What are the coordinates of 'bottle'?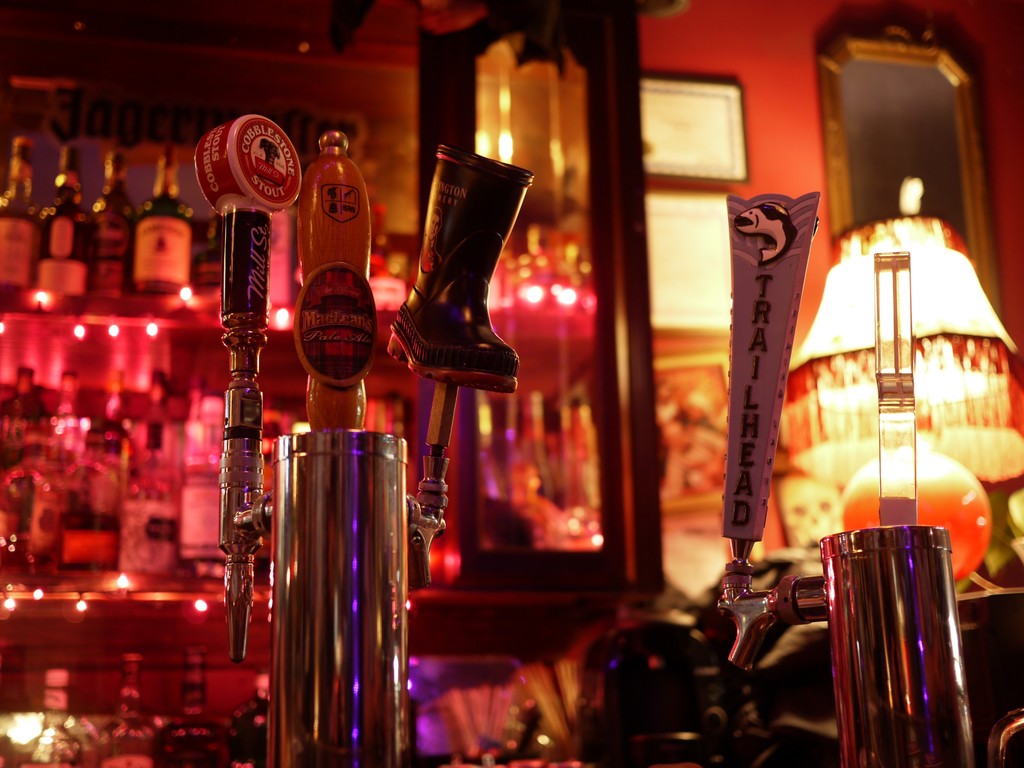
left=63, top=428, right=124, bottom=580.
